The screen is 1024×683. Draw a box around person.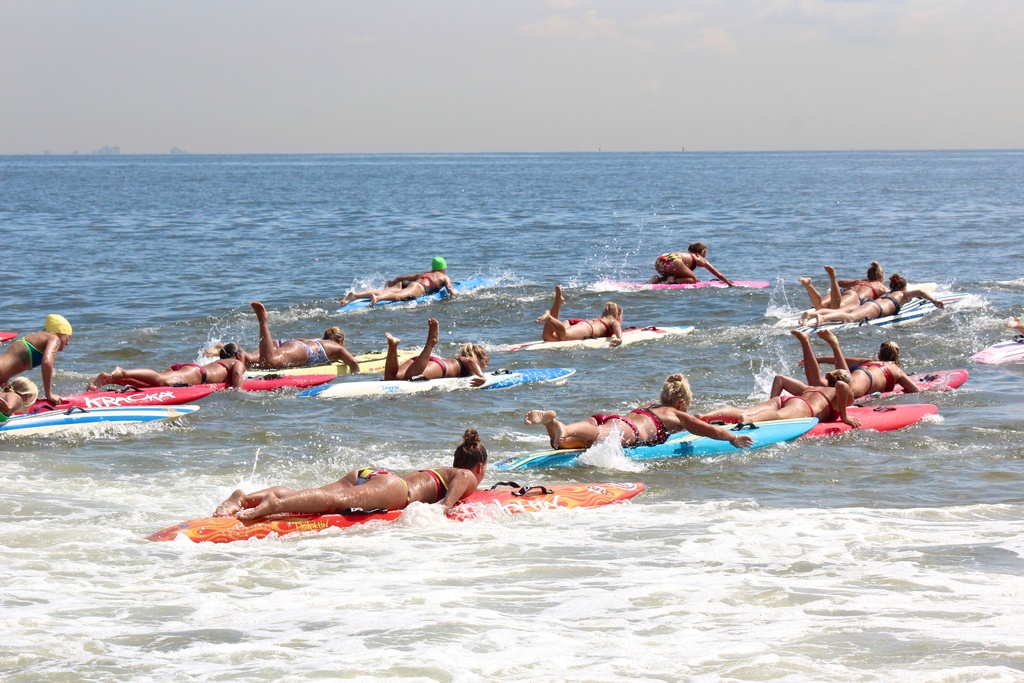
left=538, top=283, right=622, bottom=350.
